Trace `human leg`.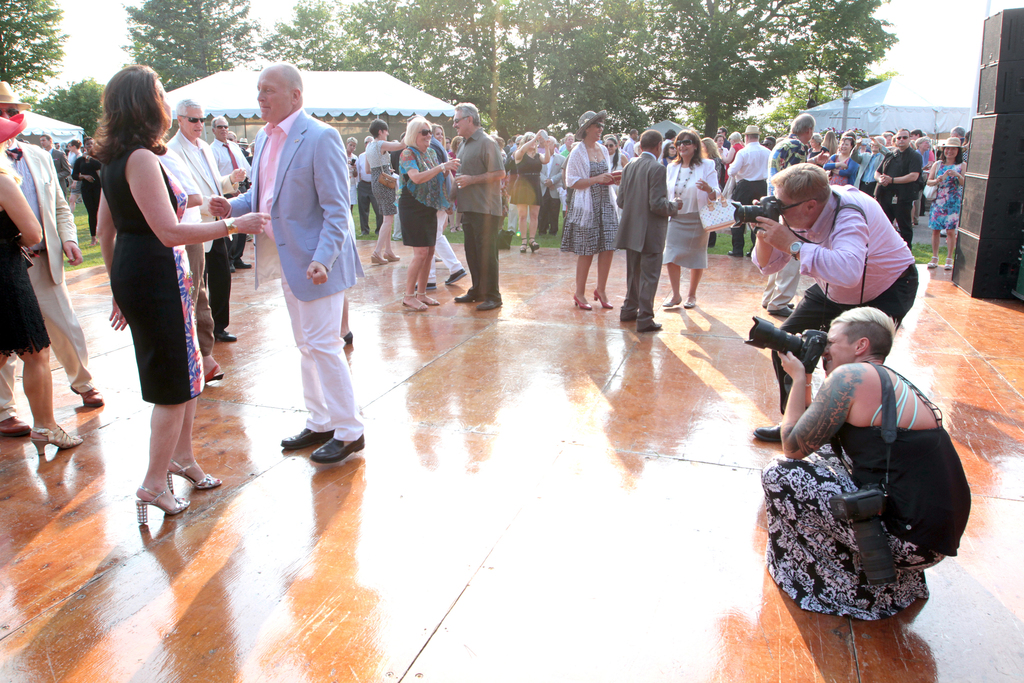
Traced to [424, 257, 435, 309].
